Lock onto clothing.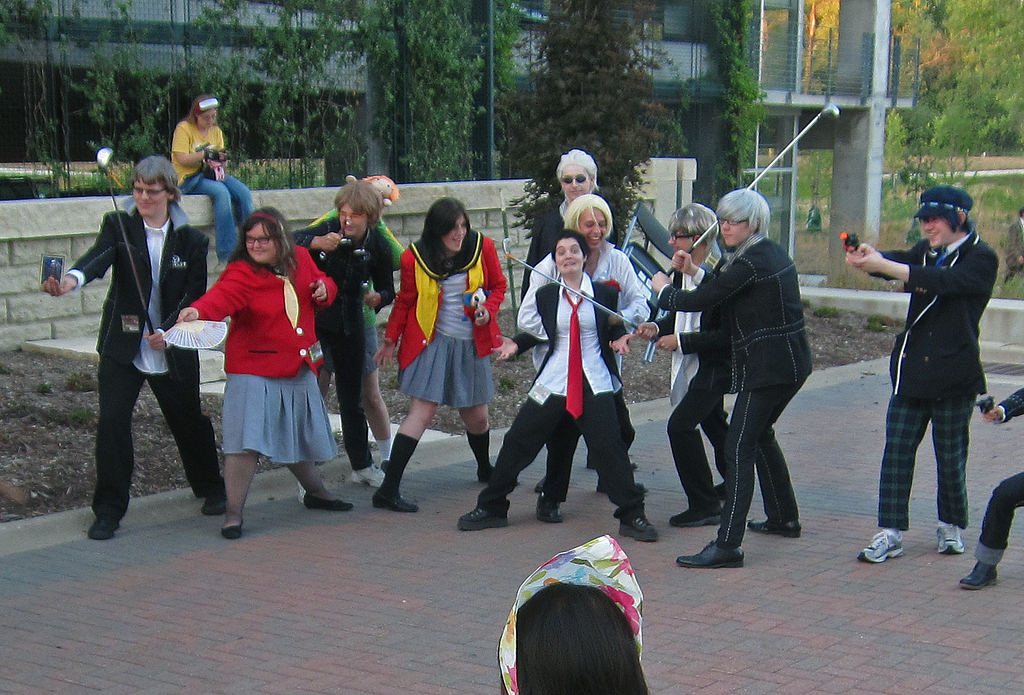
Locked: 857,233,1020,550.
